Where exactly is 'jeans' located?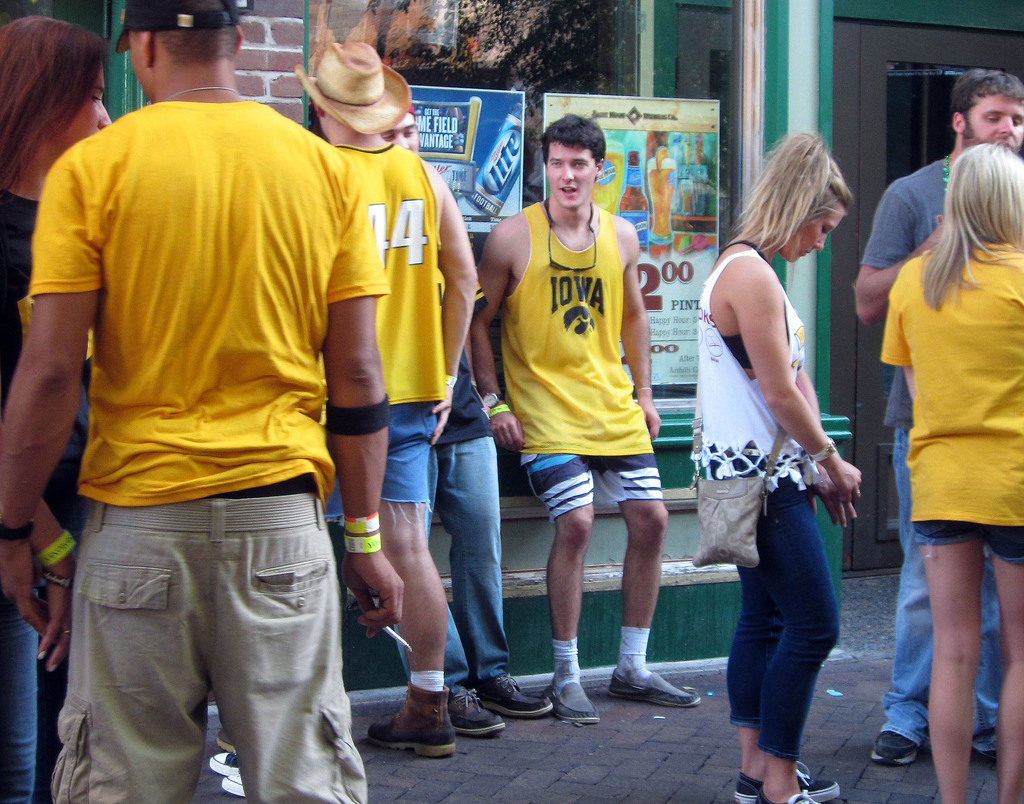
Its bounding box is bbox=(875, 430, 1004, 752).
